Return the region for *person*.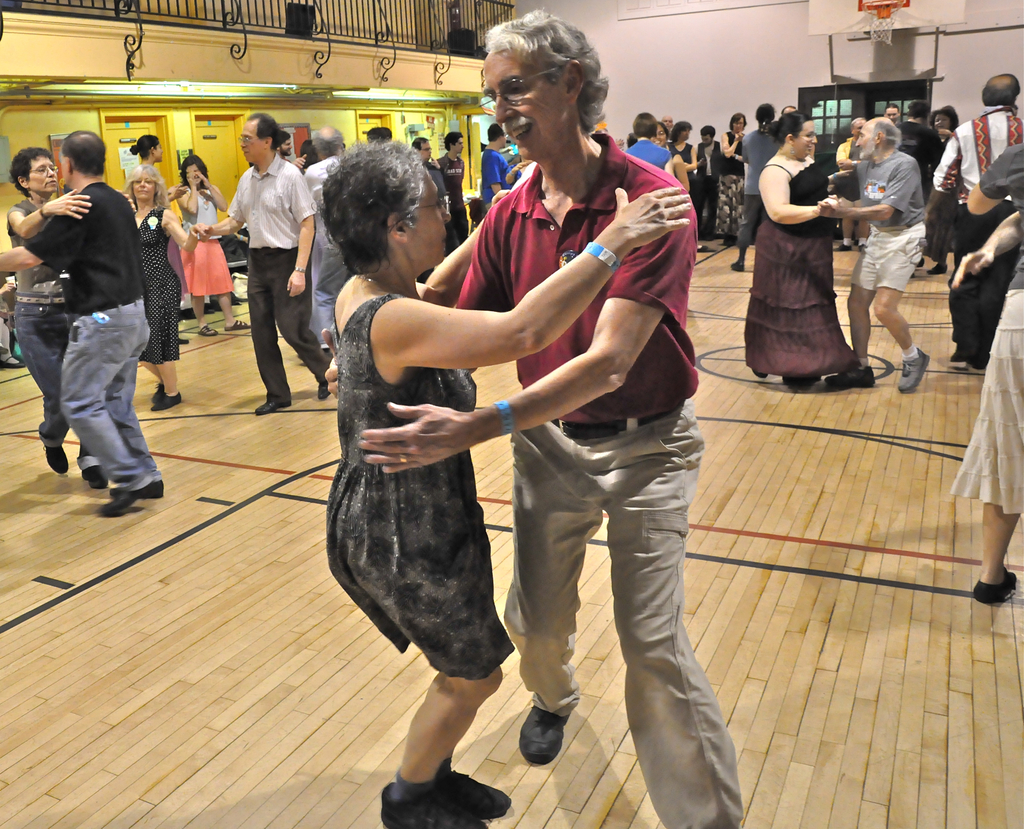
(x1=931, y1=77, x2=1023, y2=370).
